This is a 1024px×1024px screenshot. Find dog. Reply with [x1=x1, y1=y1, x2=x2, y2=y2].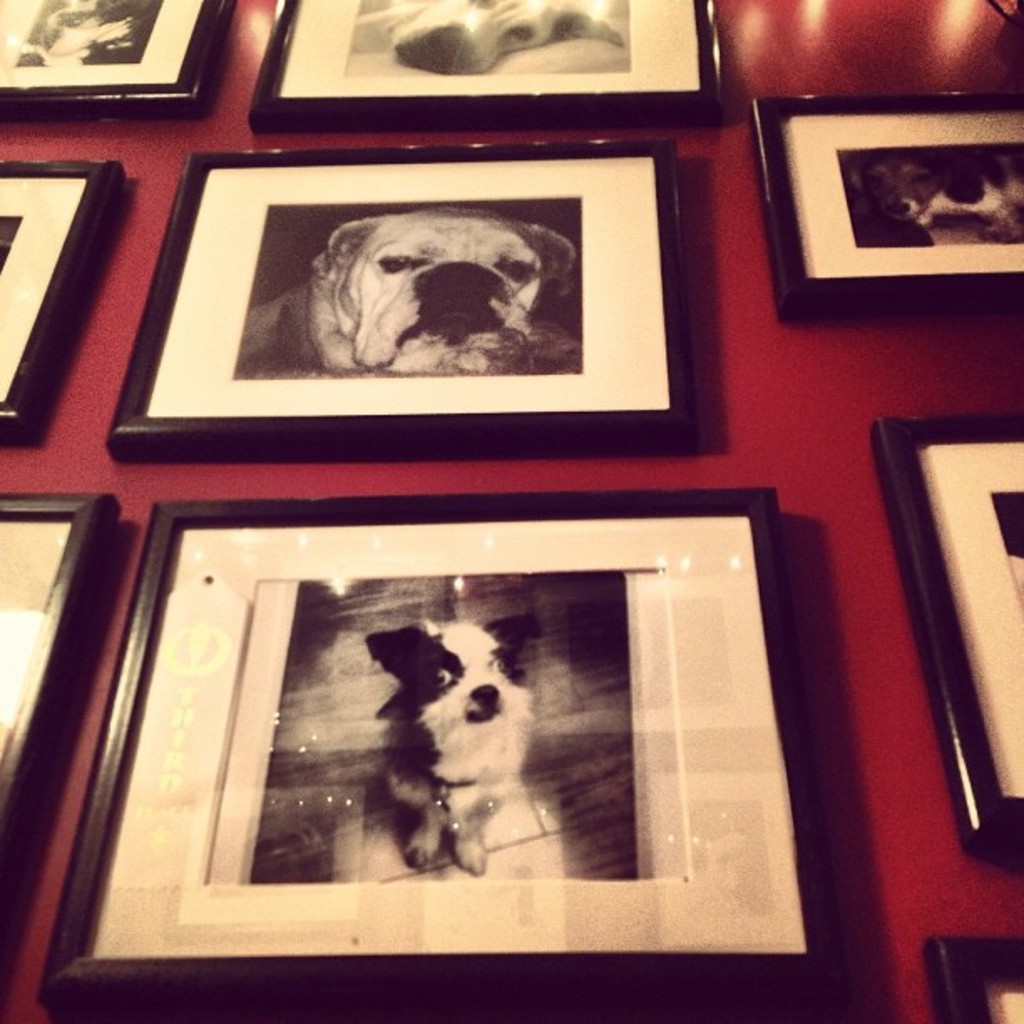
[x1=353, y1=0, x2=629, y2=75].
